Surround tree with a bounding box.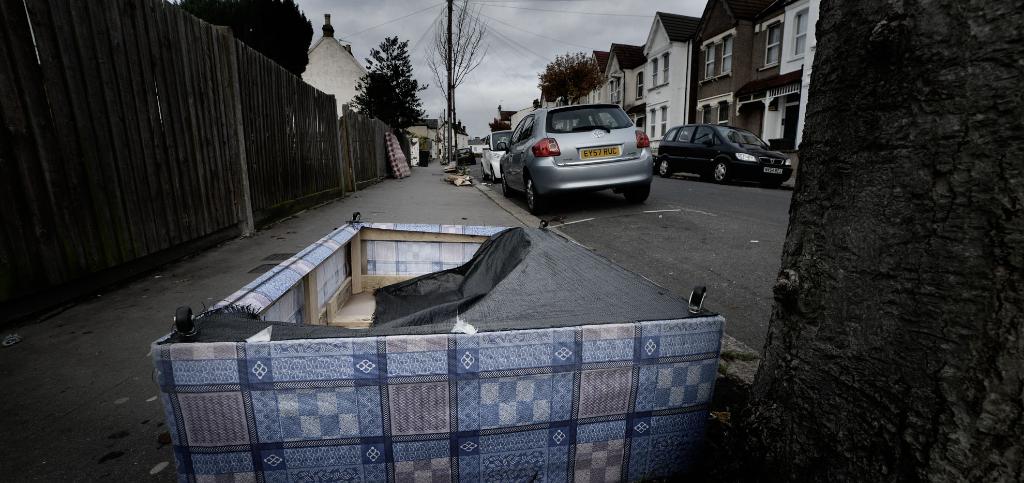
region(733, 0, 1023, 482).
